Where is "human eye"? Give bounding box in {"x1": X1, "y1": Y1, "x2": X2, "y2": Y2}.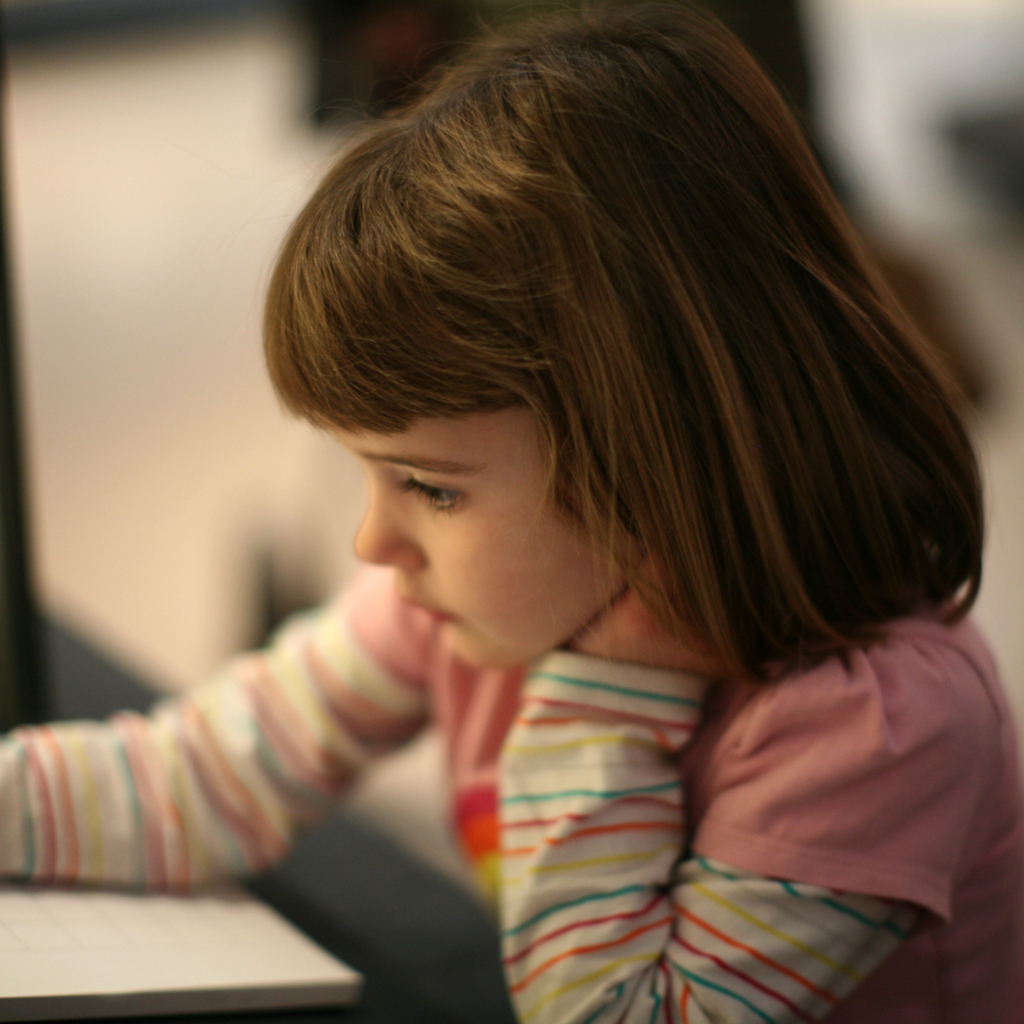
{"x1": 395, "y1": 471, "x2": 463, "y2": 518}.
